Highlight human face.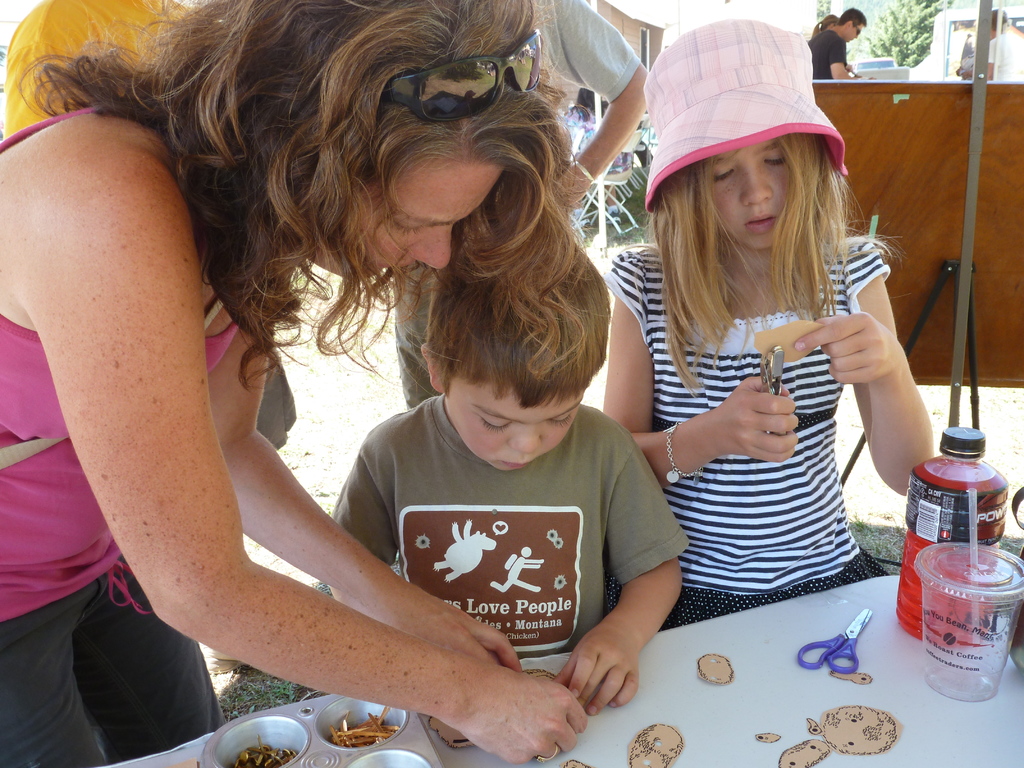
Highlighted region: l=842, t=26, r=863, b=40.
